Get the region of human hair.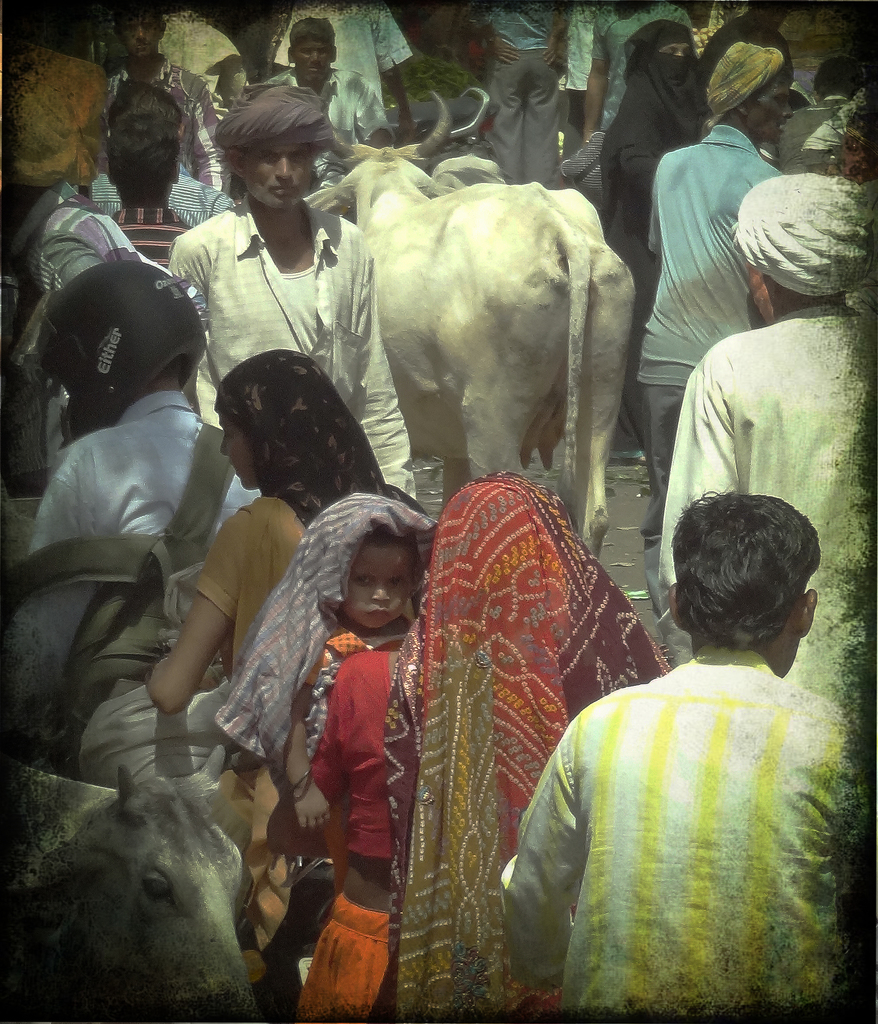
select_region(109, 113, 181, 209).
